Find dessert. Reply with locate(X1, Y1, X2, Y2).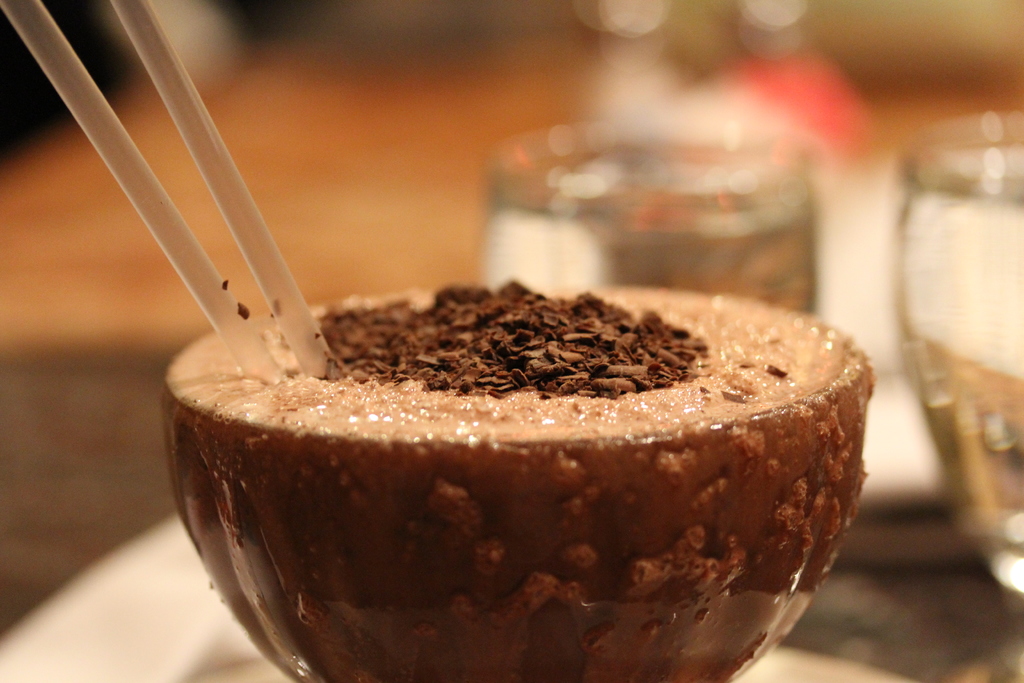
locate(180, 265, 872, 667).
